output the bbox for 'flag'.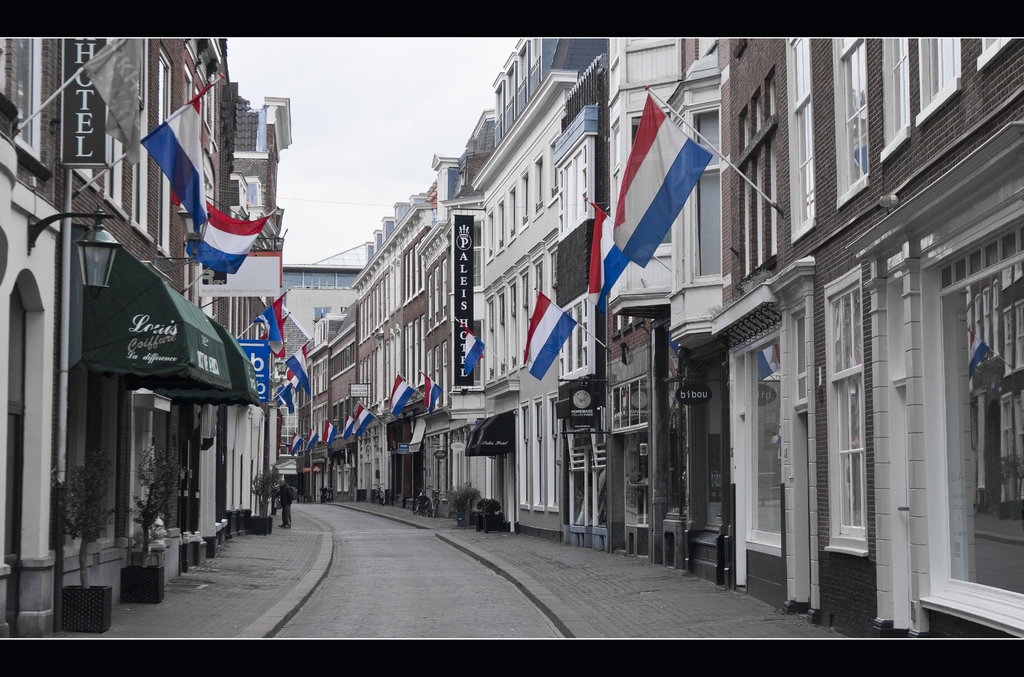
BBox(597, 90, 712, 300).
